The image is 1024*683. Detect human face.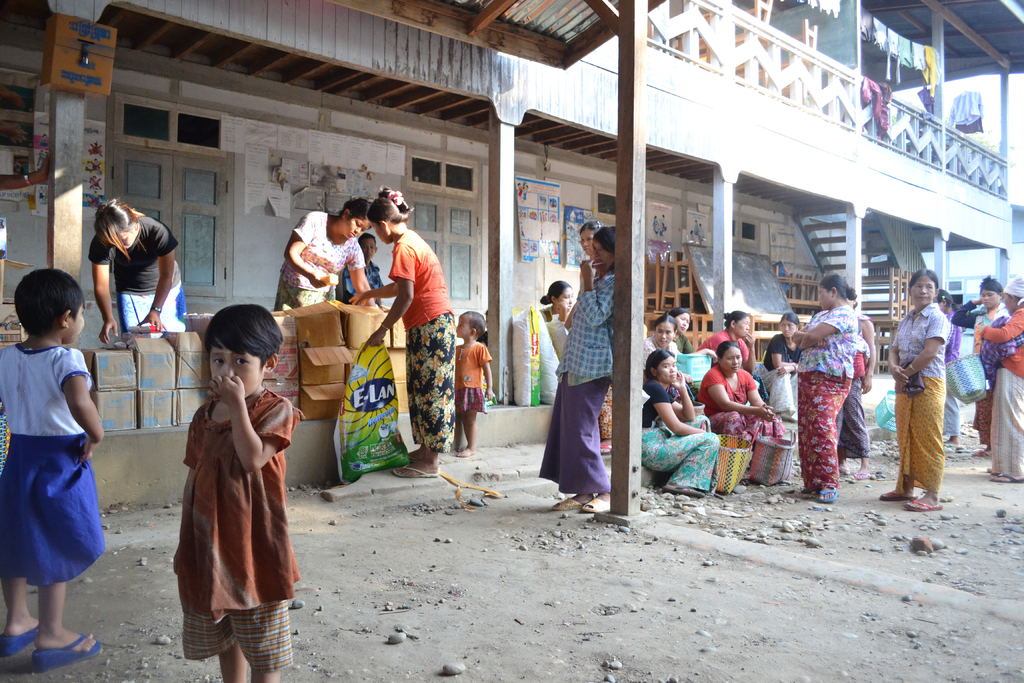
Detection: locate(817, 285, 833, 313).
